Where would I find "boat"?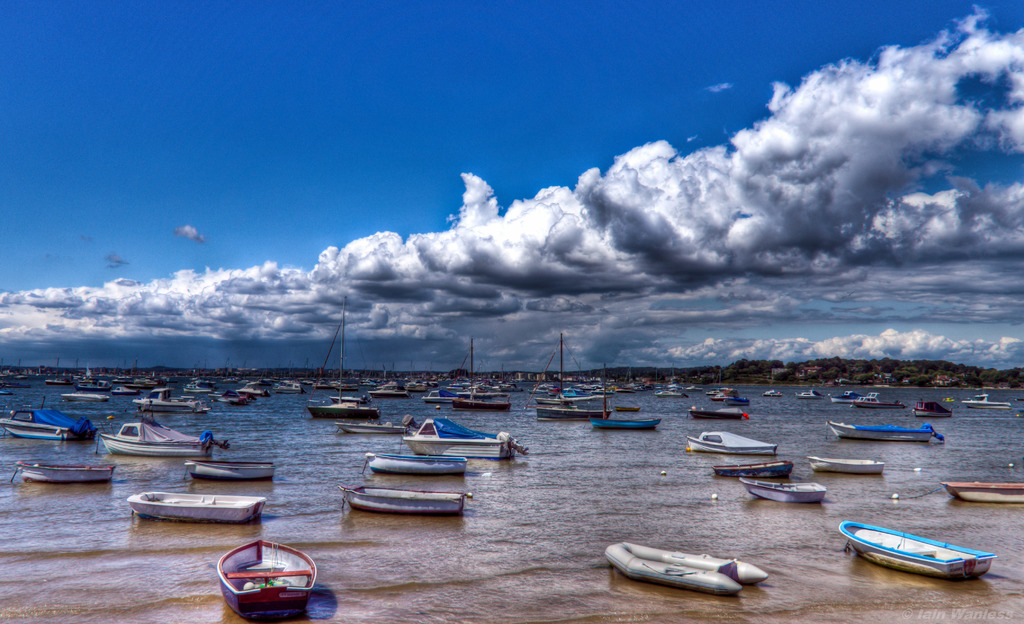
At <region>274, 380, 303, 398</region>.
